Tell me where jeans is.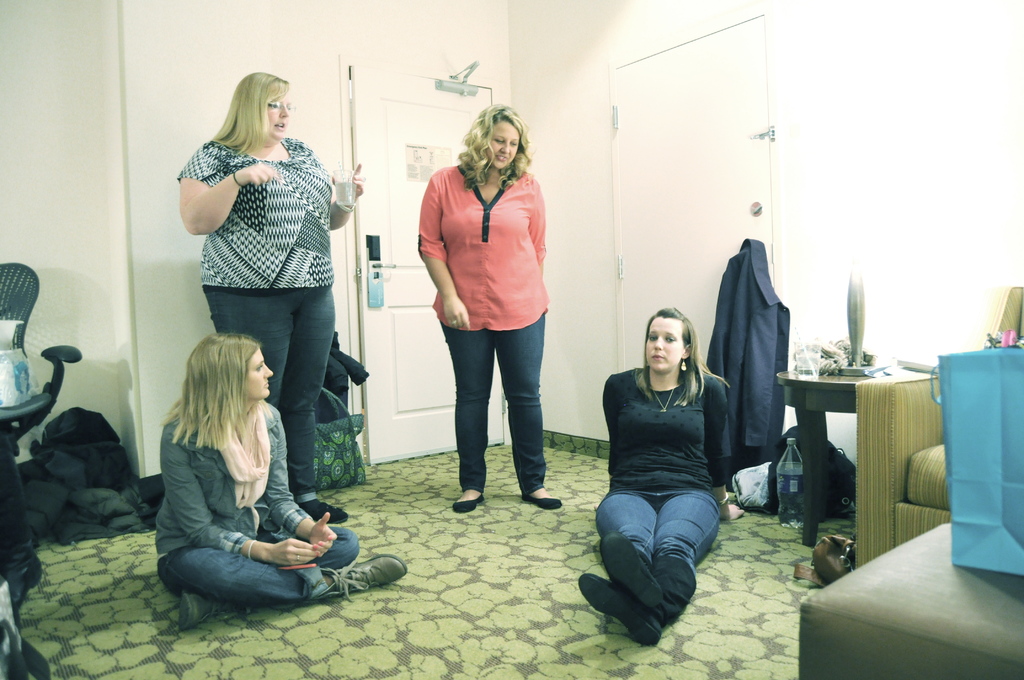
jeans is at detection(159, 517, 370, 608).
